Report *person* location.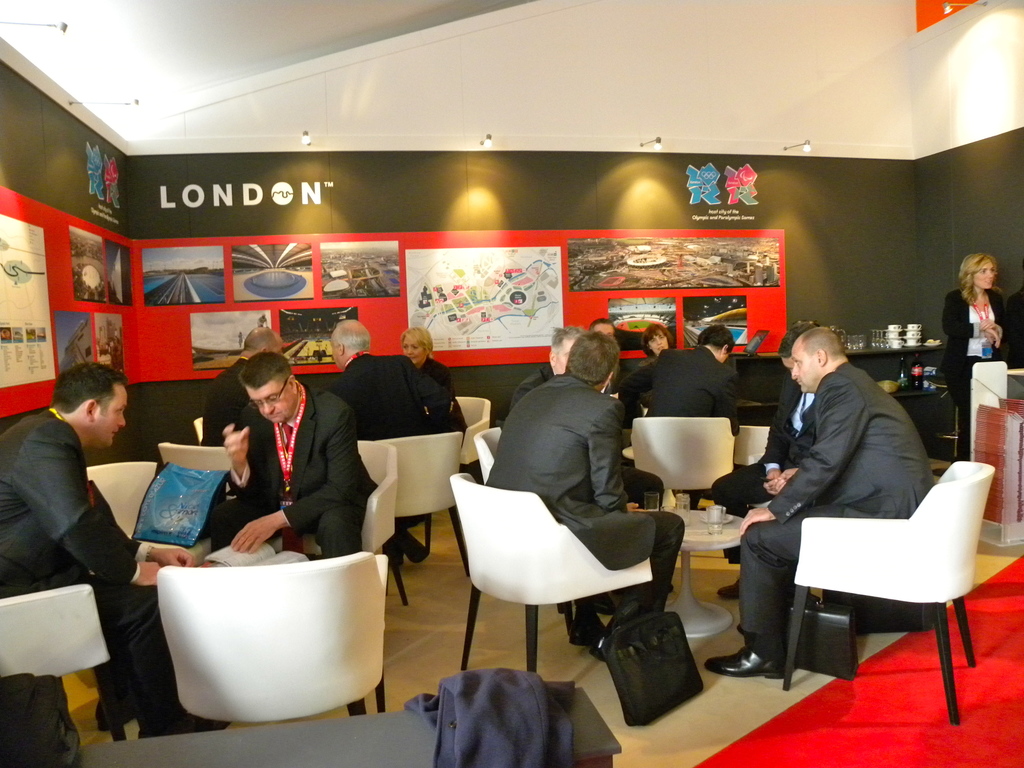
Report: (left=627, top=328, right=731, bottom=426).
